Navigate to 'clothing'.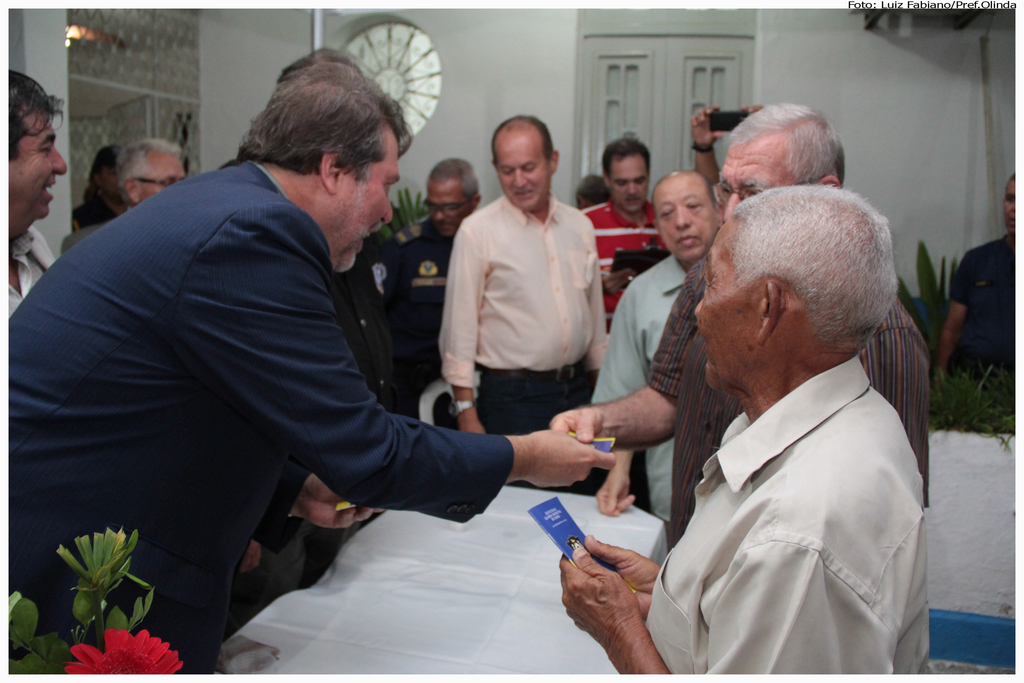
Navigation target: box(576, 202, 665, 330).
